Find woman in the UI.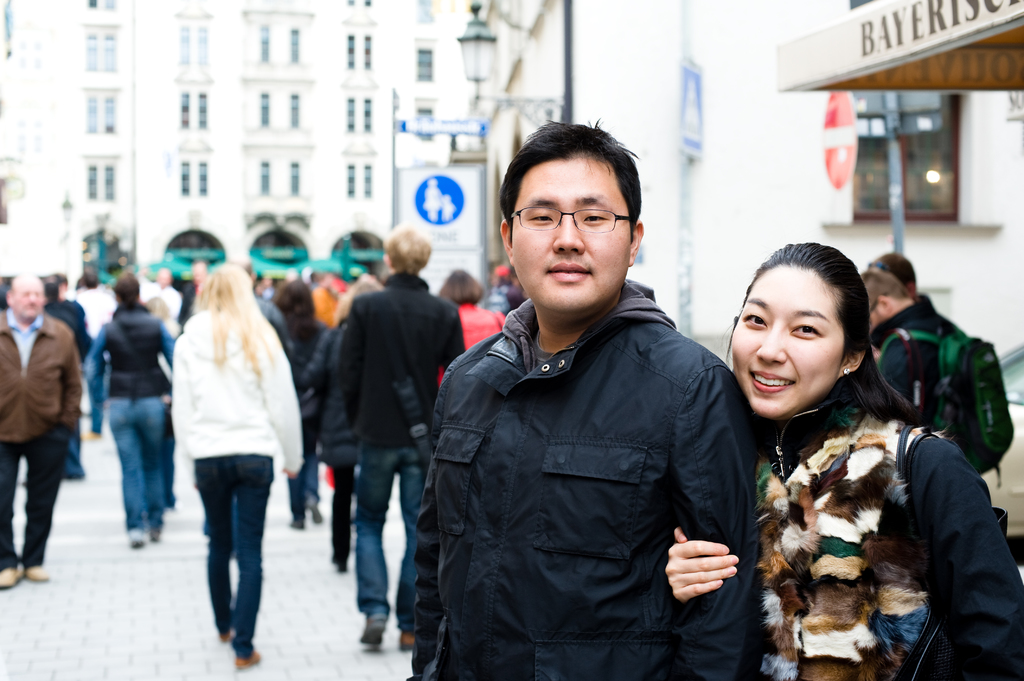
UI element at rect(153, 258, 303, 659).
